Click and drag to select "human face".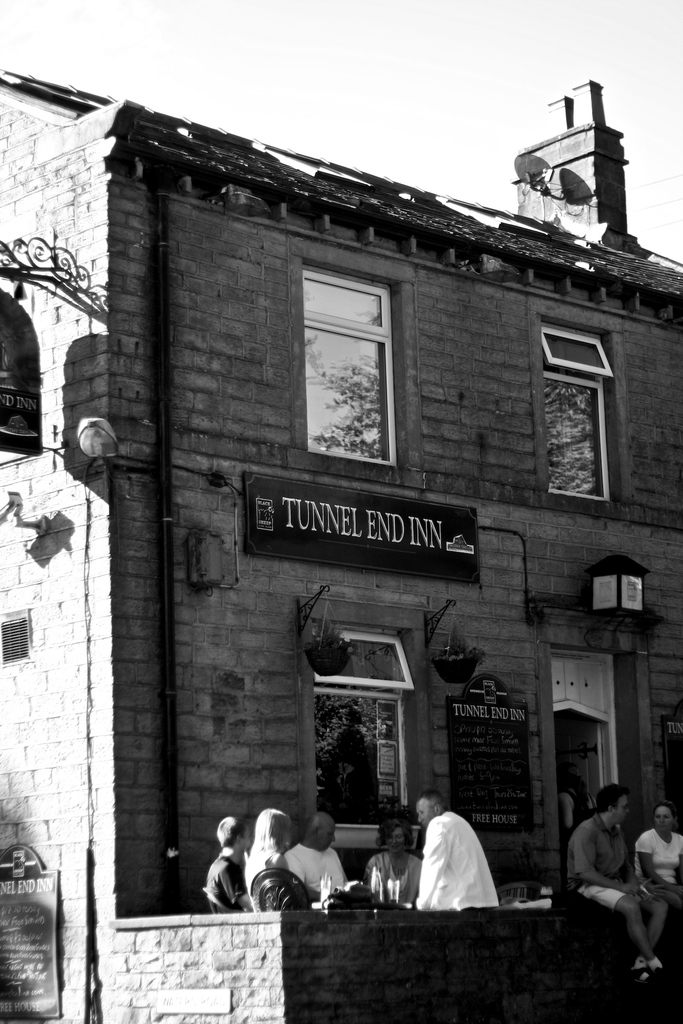
Selection: bbox(317, 821, 337, 854).
